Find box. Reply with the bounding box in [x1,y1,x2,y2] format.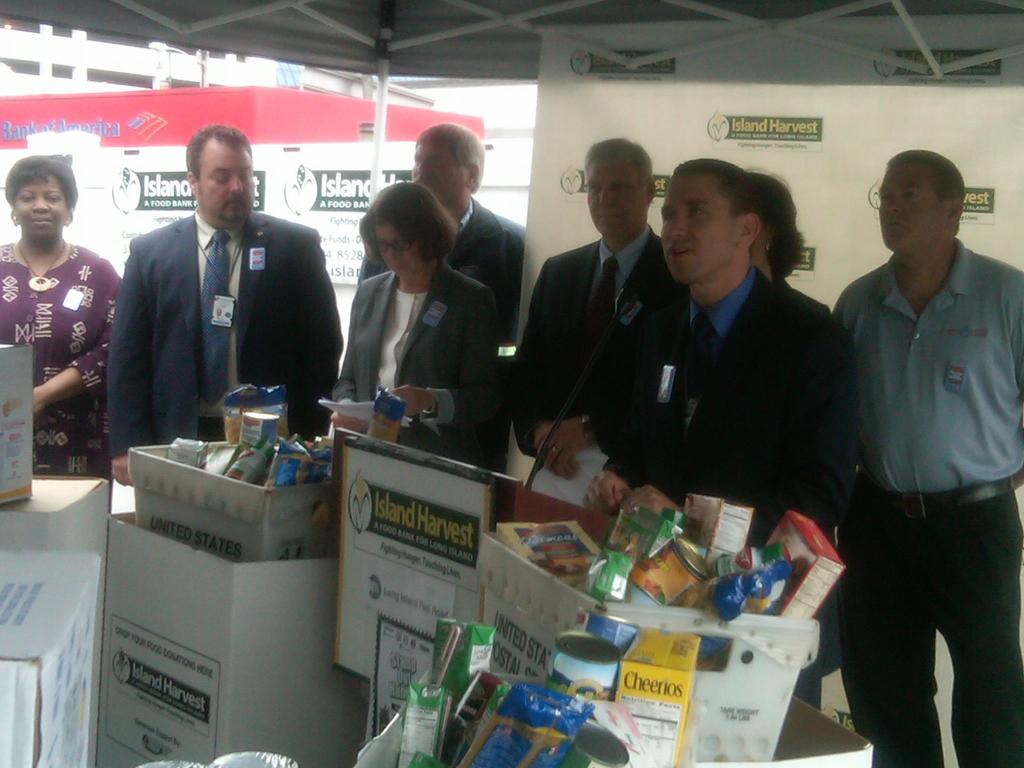
[0,549,97,767].
